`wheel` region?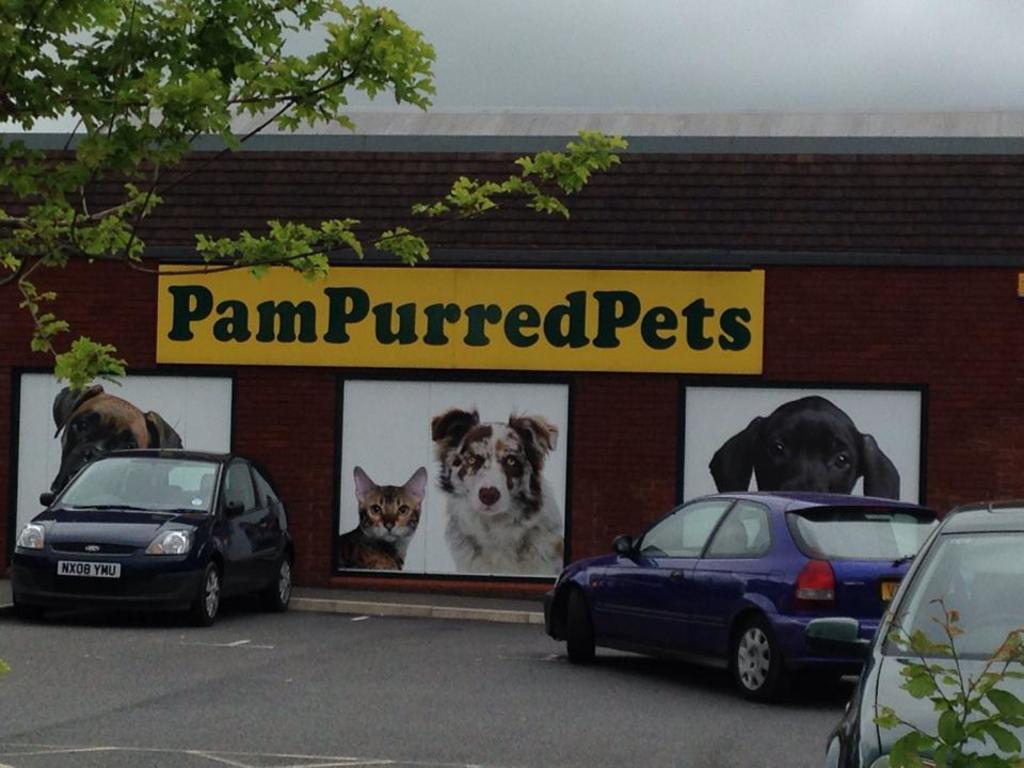
detection(726, 621, 778, 702)
